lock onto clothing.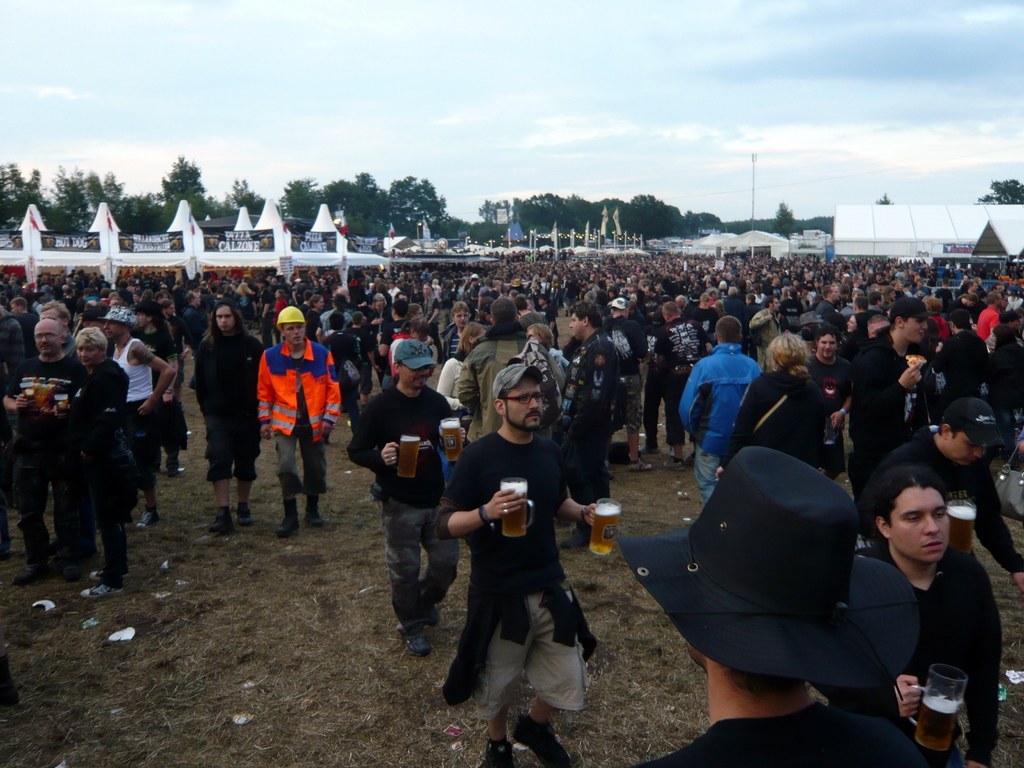
Locked: Rect(271, 301, 285, 325).
